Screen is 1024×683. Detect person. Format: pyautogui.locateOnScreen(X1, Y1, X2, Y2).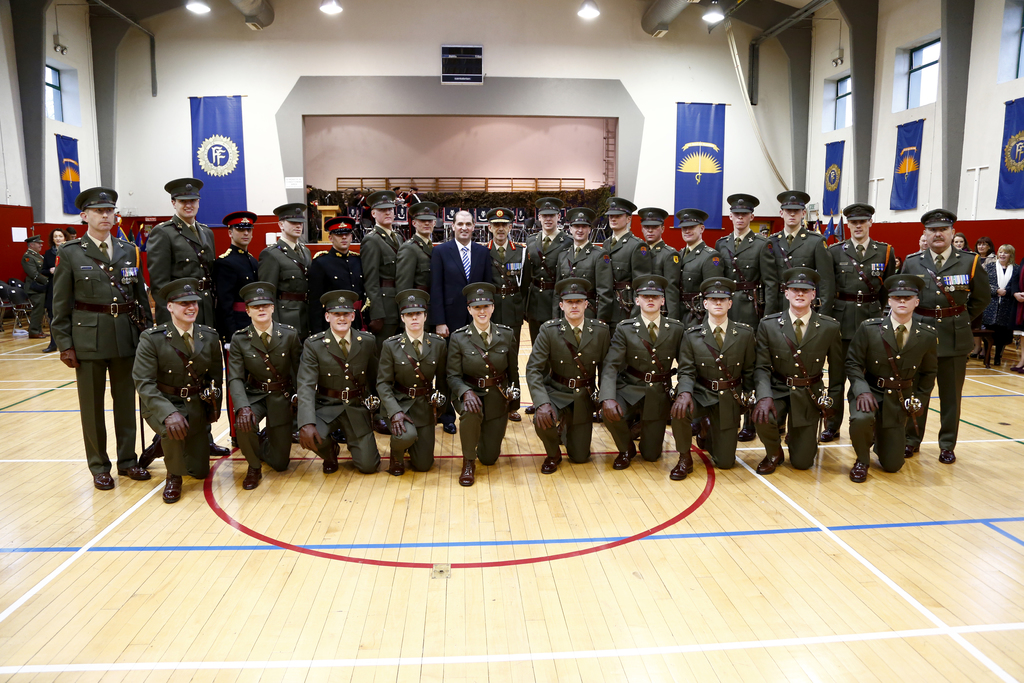
pyautogui.locateOnScreen(65, 226, 77, 241).
